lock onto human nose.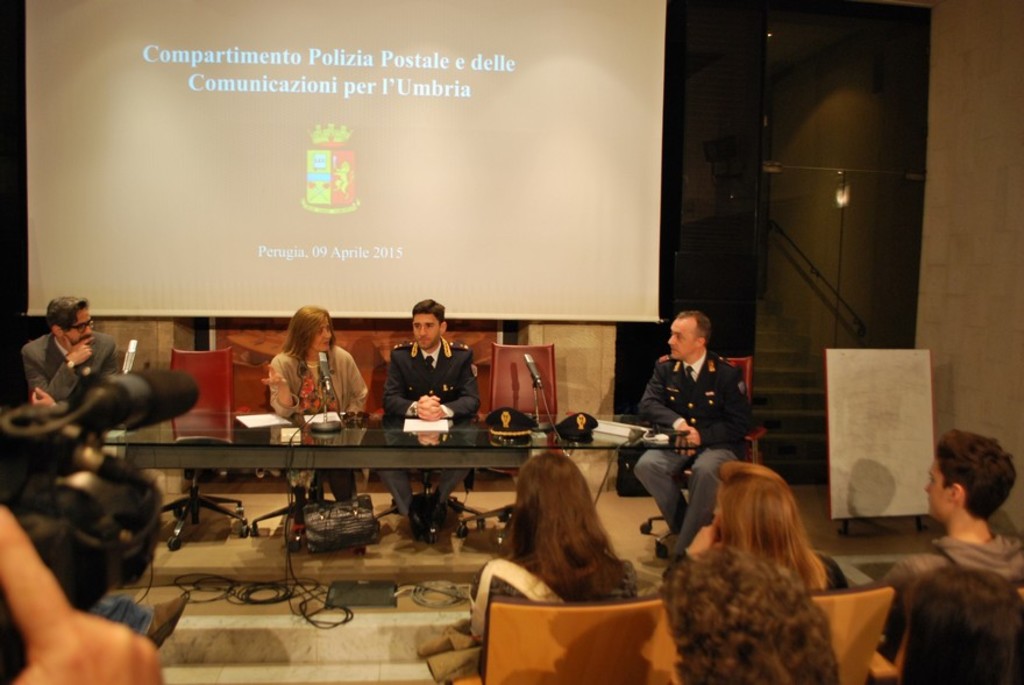
Locked: (left=668, top=333, right=676, bottom=345).
